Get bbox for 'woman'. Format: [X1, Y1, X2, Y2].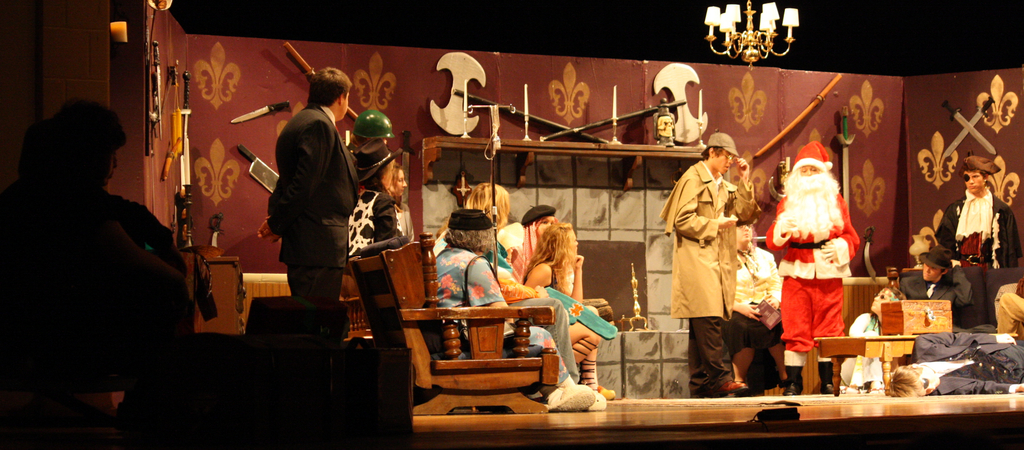
[509, 204, 556, 280].
